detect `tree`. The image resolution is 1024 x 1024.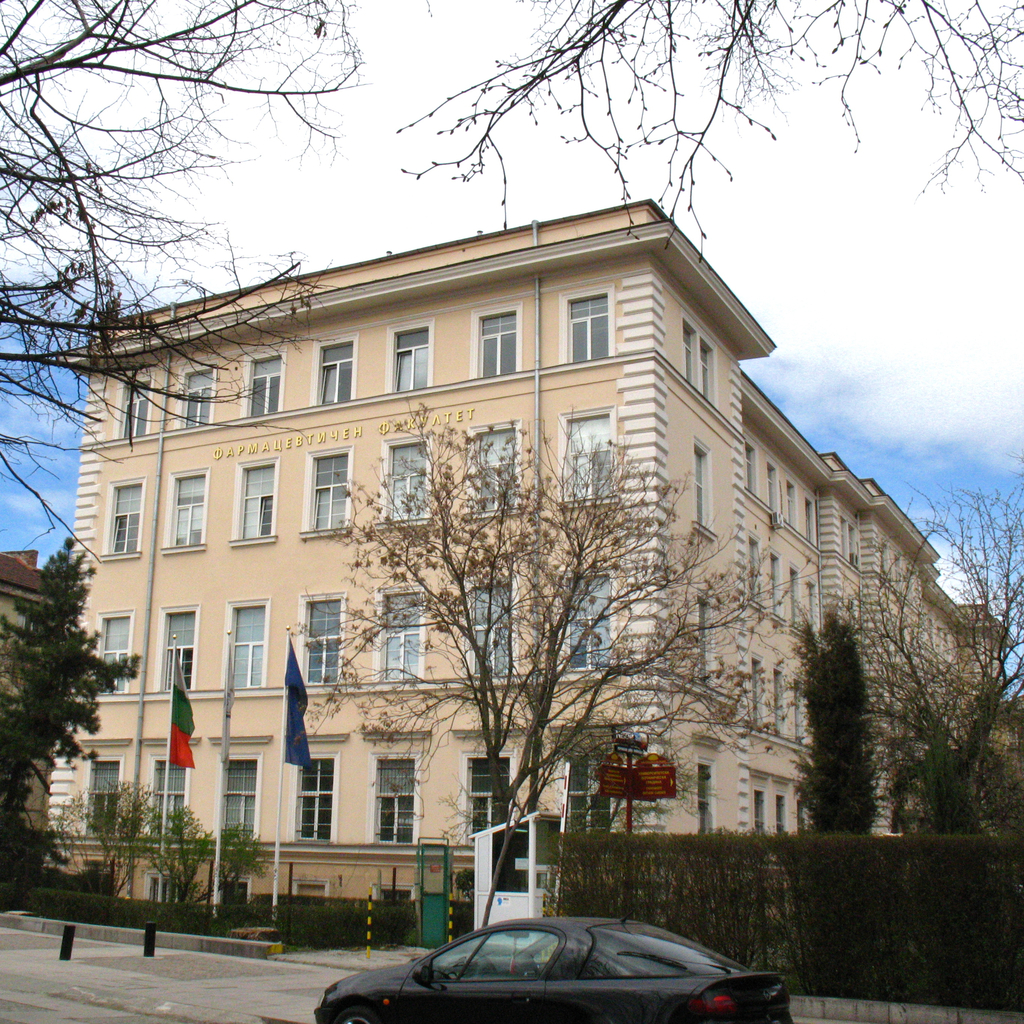
bbox=[140, 807, 226, 910].
